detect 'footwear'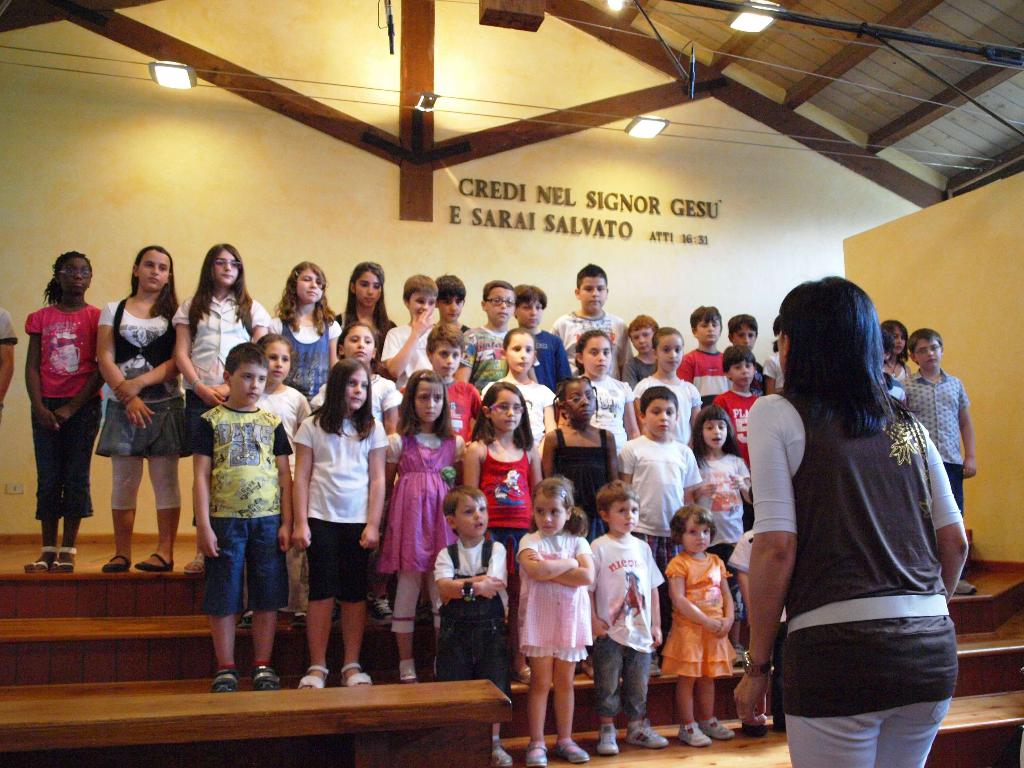
523/737/554/767
